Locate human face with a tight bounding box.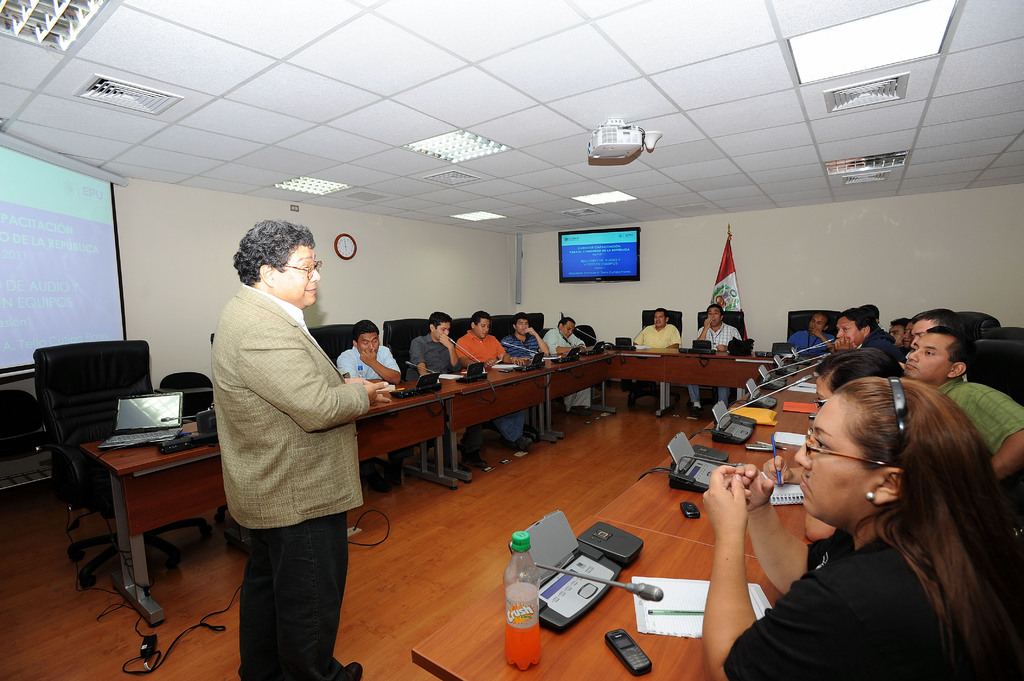
locate(906, 334, 953, 376).
